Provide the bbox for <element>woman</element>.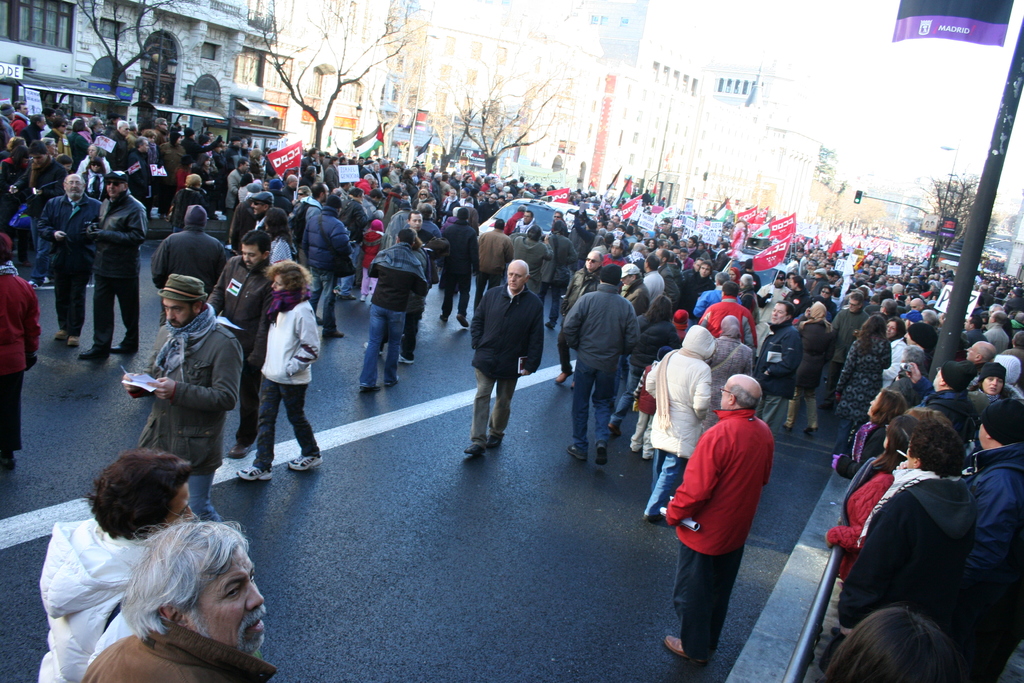
bbox=[832, 389, 898, 486].
